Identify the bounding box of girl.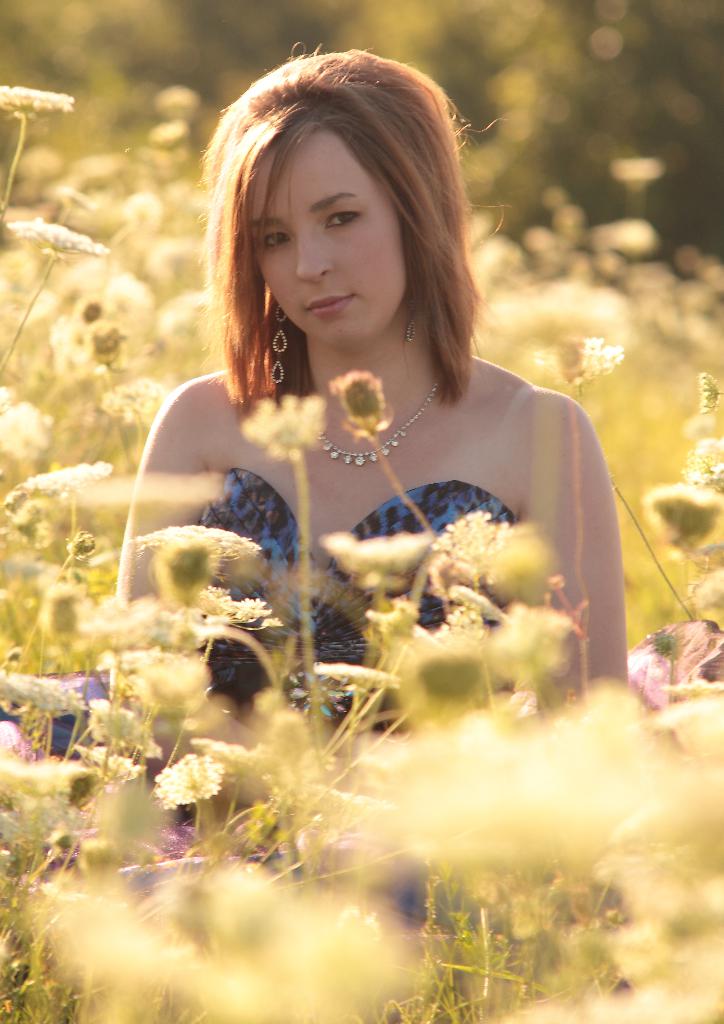
BBox(0, 47, 723, 884).
